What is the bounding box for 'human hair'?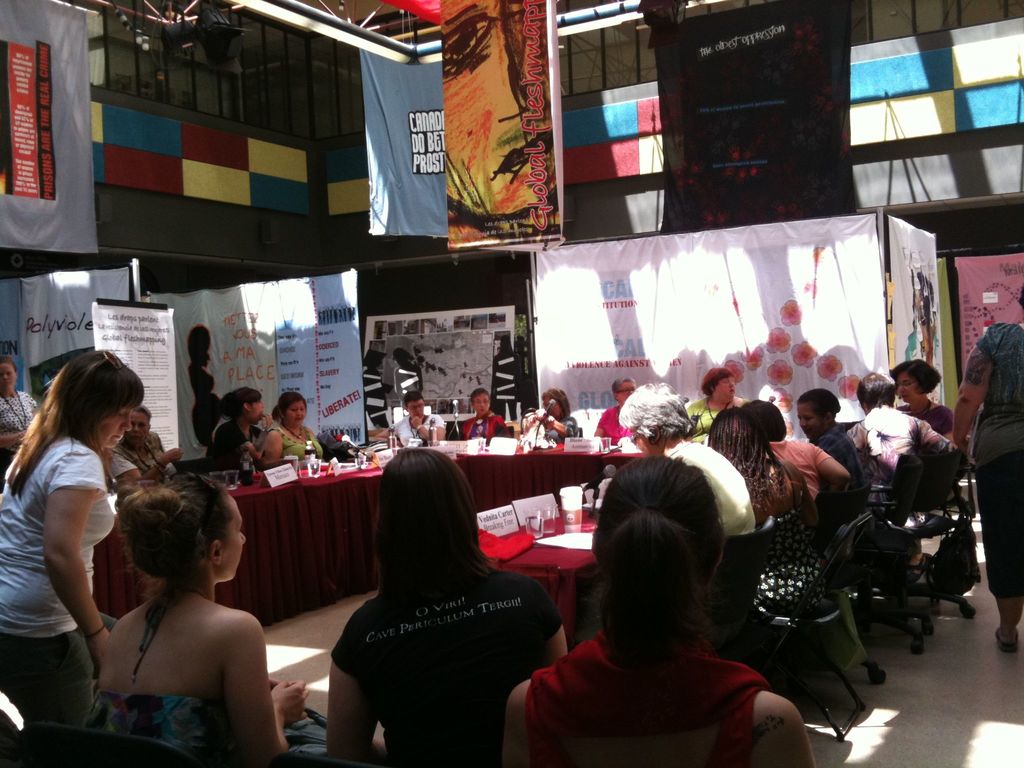
select_region(270, 390, 306, 421).
